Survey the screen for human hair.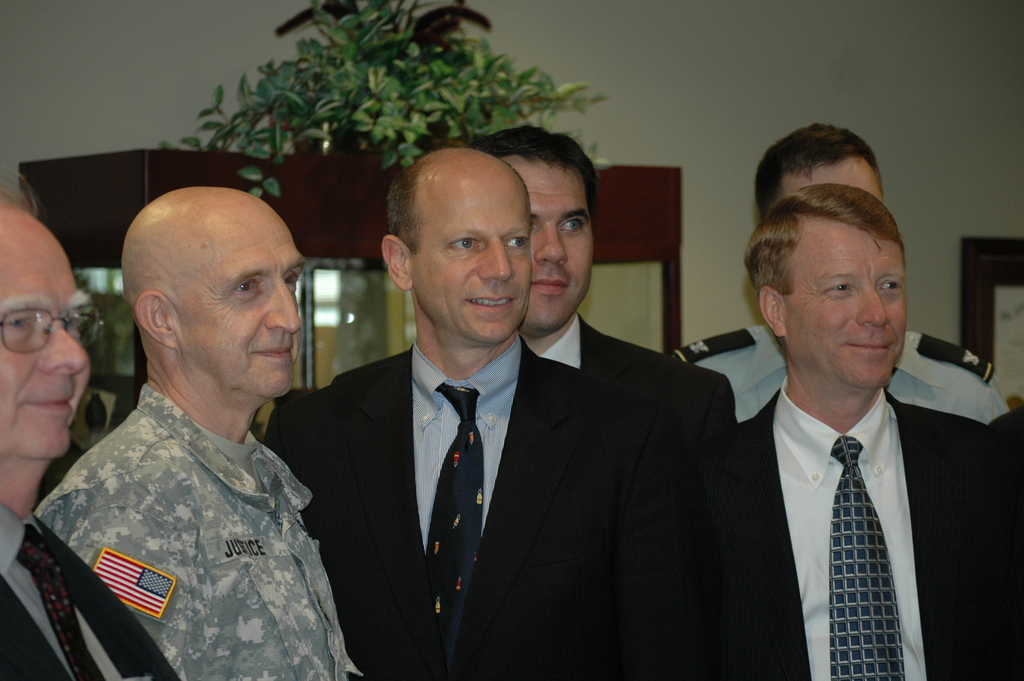
Survey found: [x1=753, y1=119, x2=881, y2=219].
